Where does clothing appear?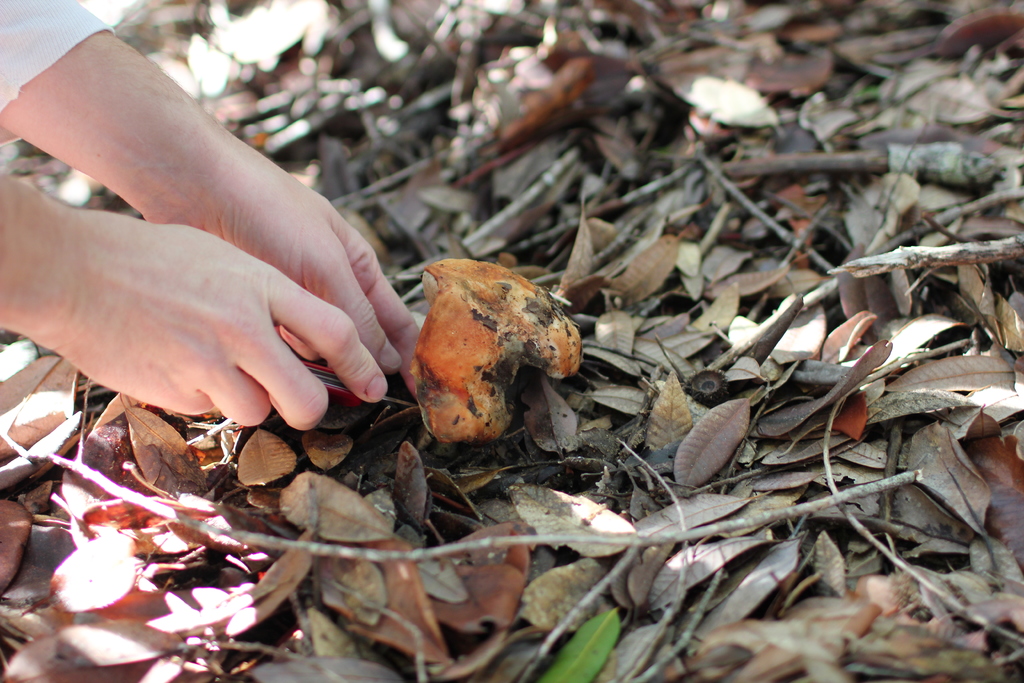
Appears at 0,0,113,151.
